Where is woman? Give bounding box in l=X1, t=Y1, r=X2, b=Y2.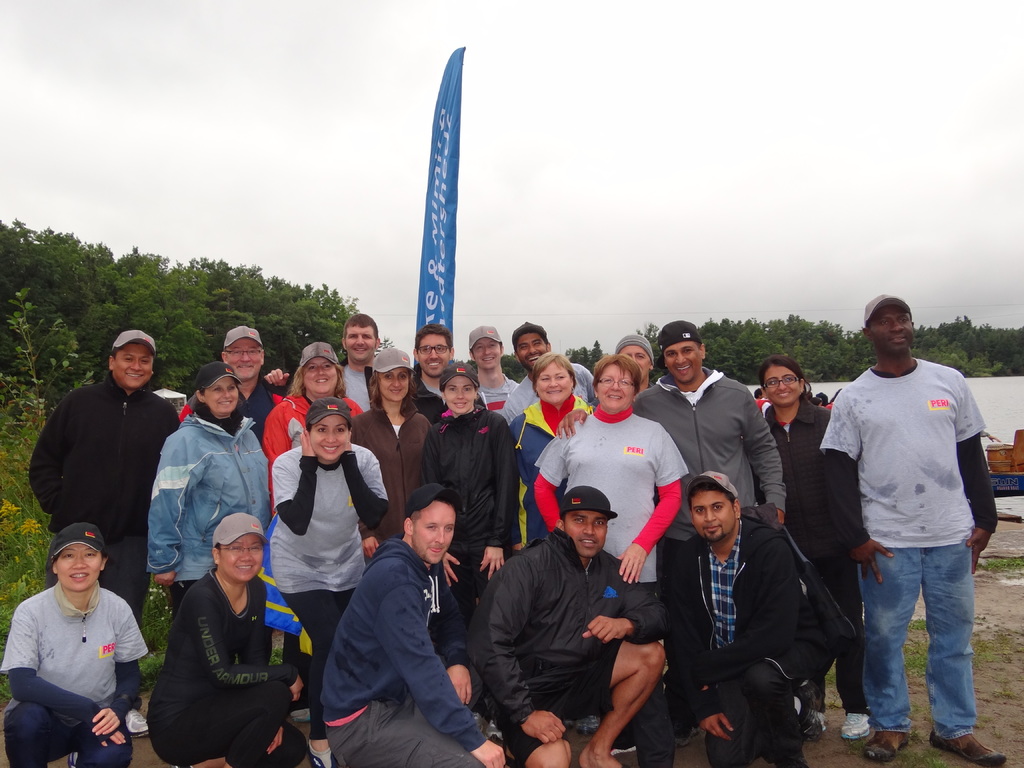
l=420, t=364, r=520, b=611.
